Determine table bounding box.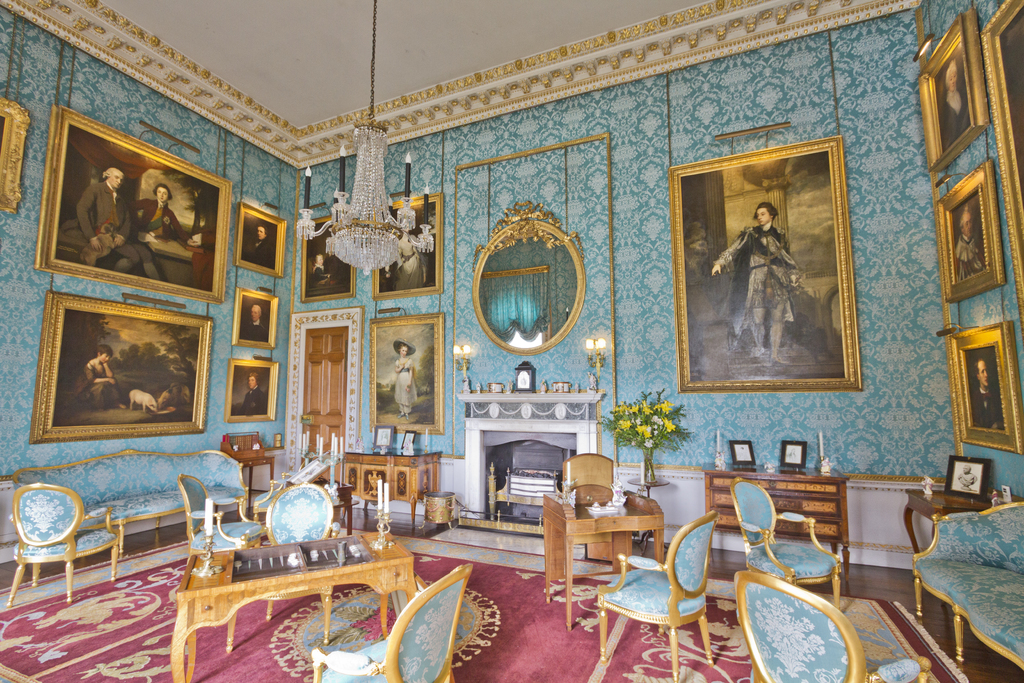
Determined: left=341, top=440, right=446, bottom=532.
